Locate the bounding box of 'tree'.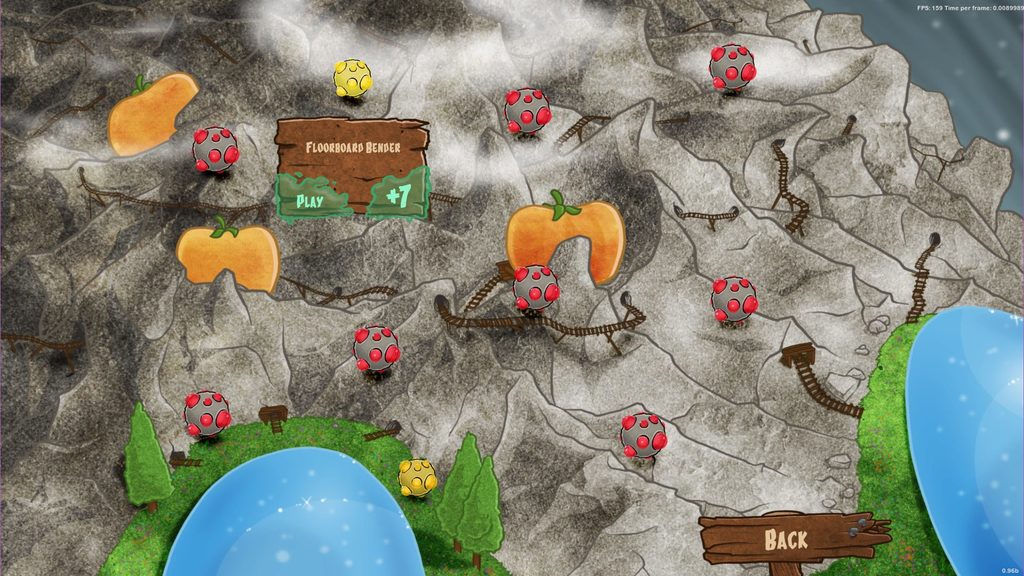
Bounding box: [435,435,490,550].
